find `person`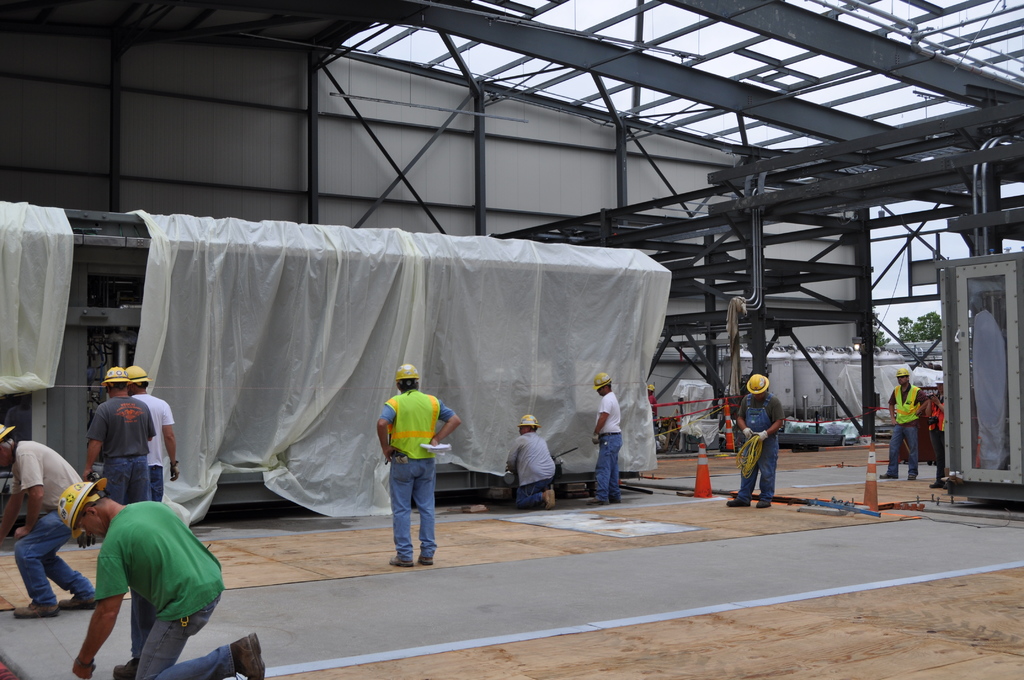
l=49, t=473, r=266, b=679
